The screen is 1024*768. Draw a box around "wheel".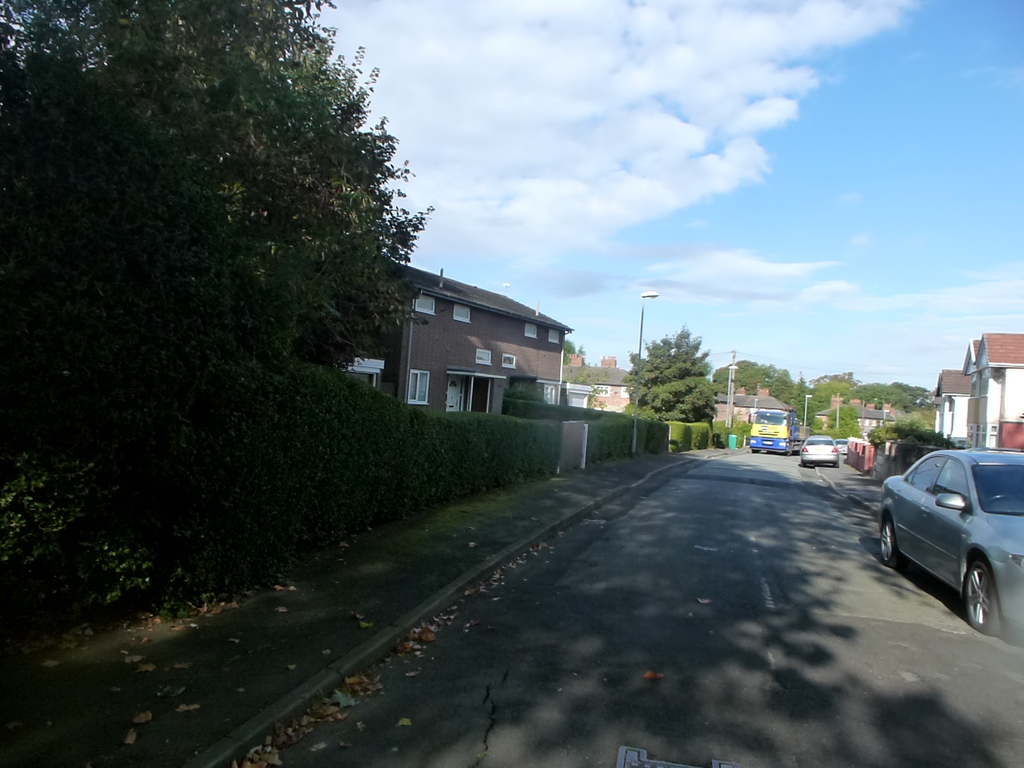
bbox(877, 513, 904, 567).
